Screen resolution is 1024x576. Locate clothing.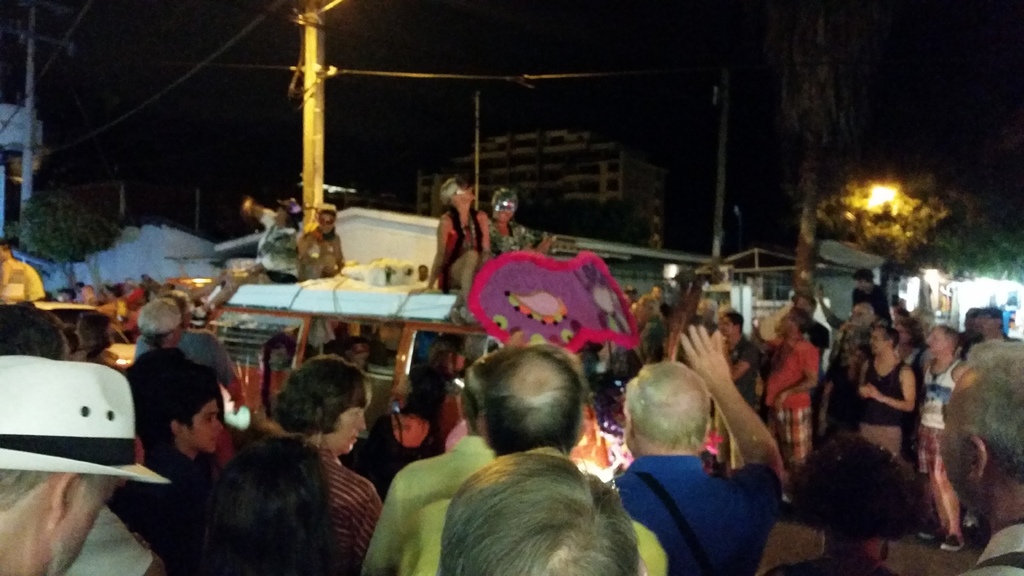
[x1=140, y1=312, x2=248, y2=373].
